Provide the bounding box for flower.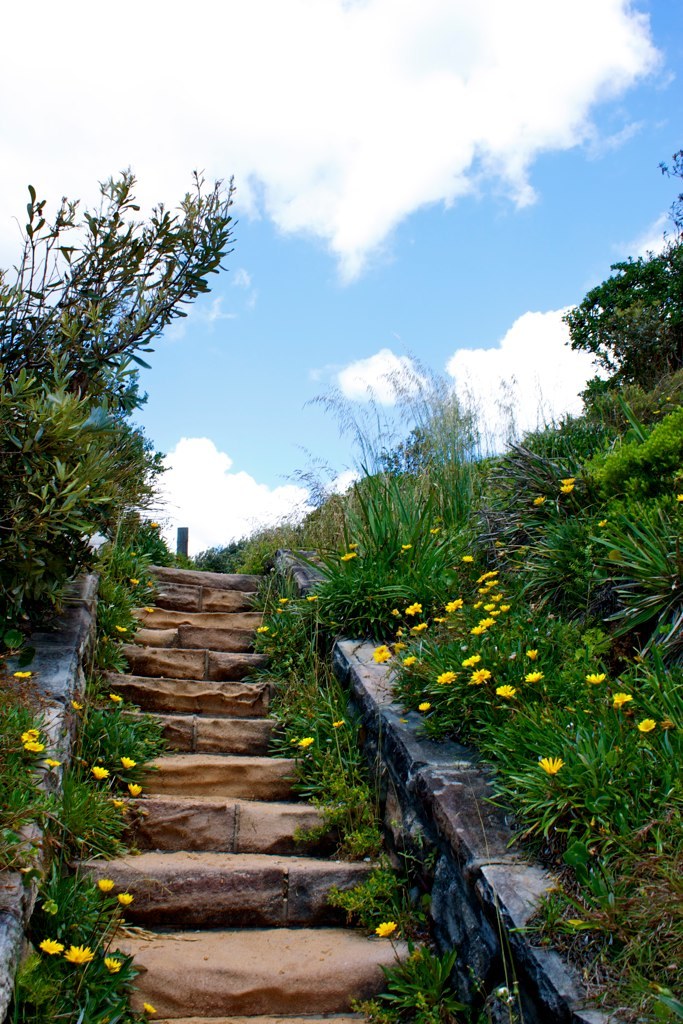
<bbox>140, 999, 152, 1017</bbox>.
